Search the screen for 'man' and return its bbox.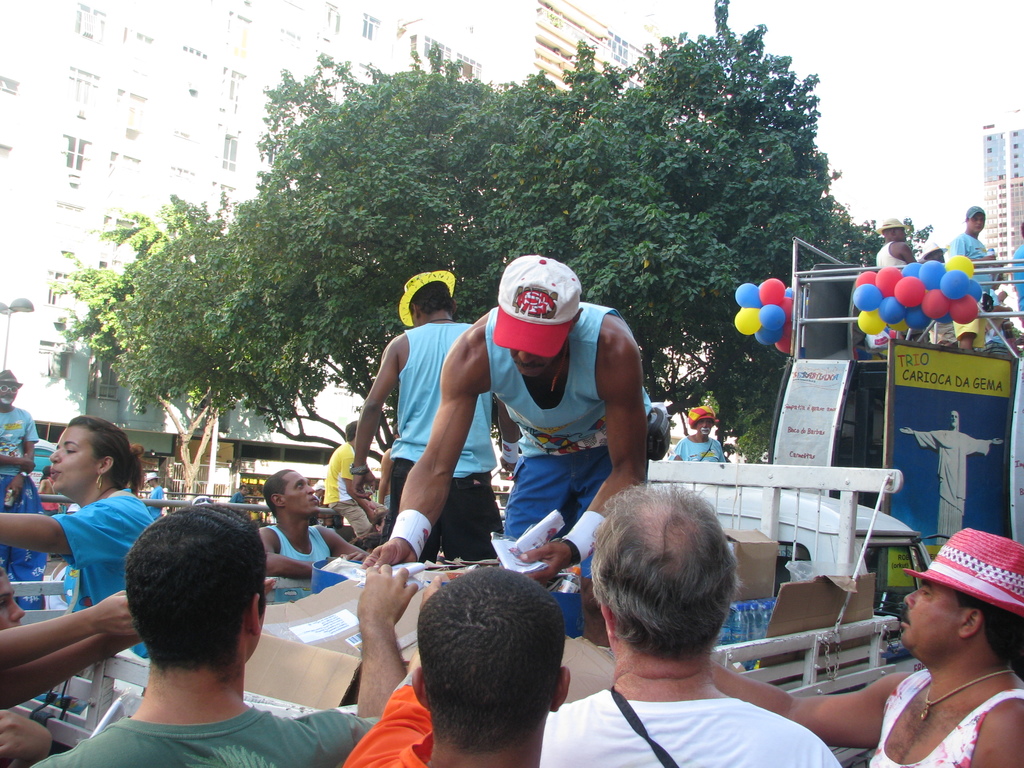
Found: detection(144, 468, 167, 511).
